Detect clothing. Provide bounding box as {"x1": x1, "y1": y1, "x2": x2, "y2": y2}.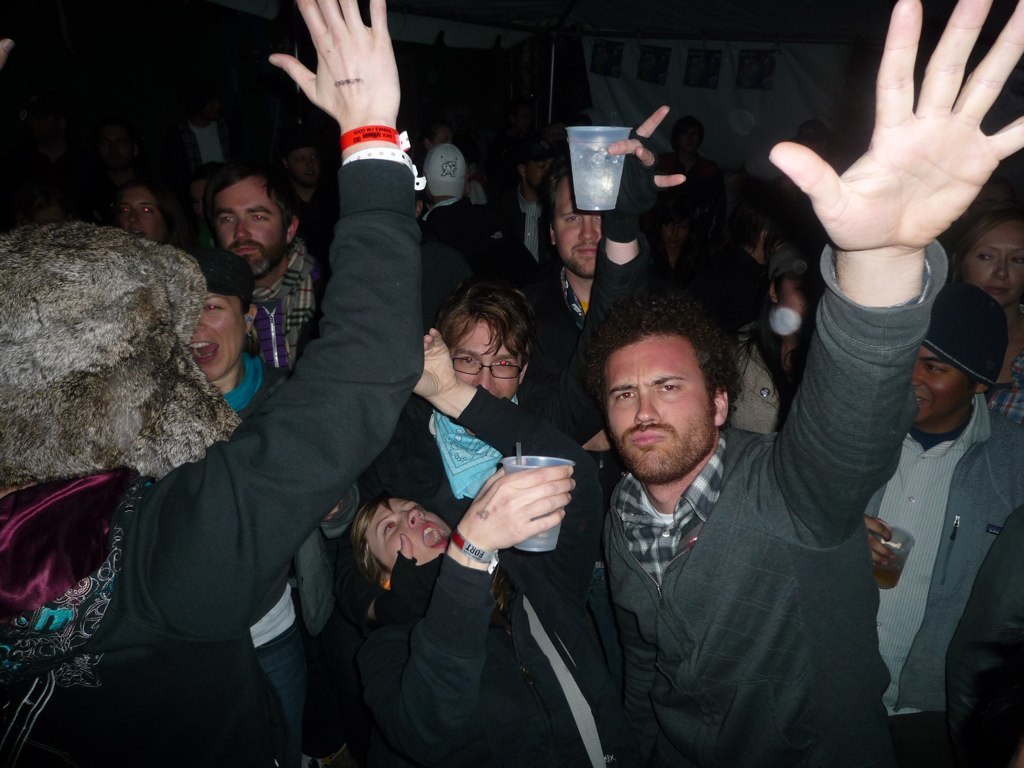
{"x1": 376, "y1": 534, "x2": 644, "y2": 767}.
